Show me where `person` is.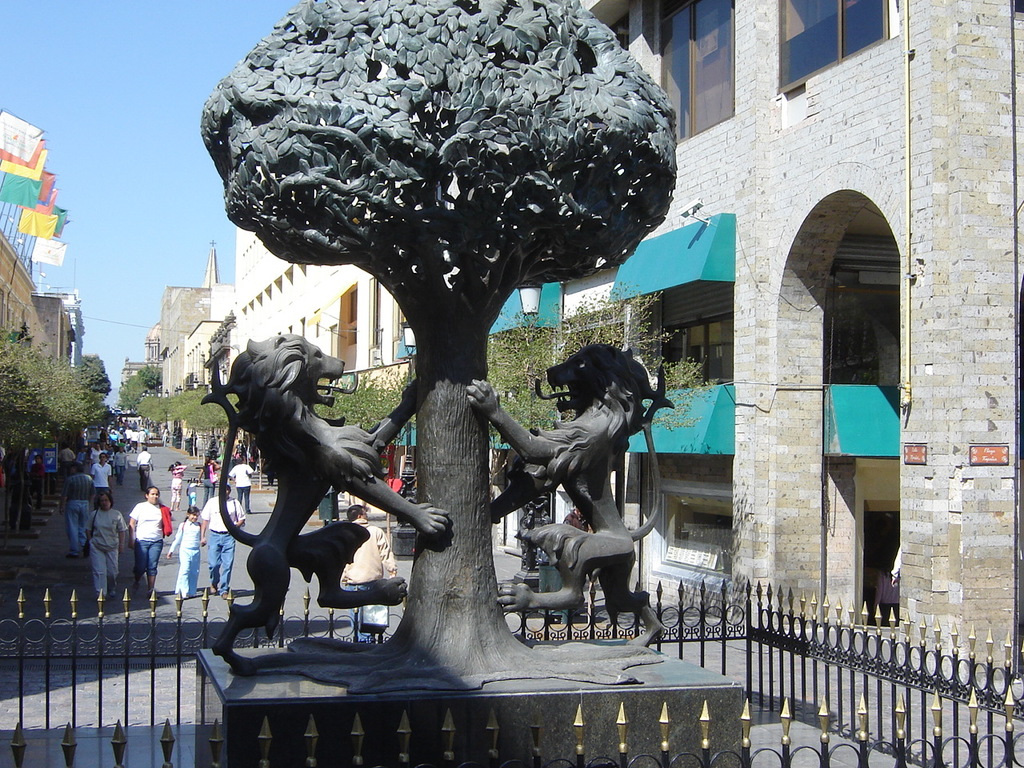
`person` is at bbox=[204, 450, 226, 490].
